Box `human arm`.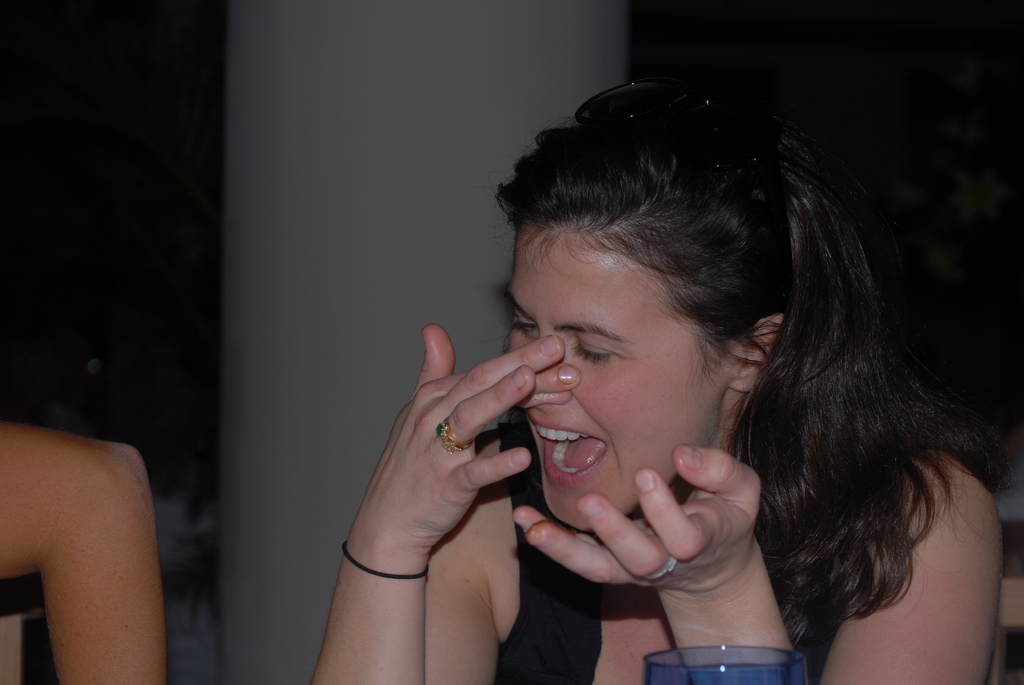
<bbox>509, 443, 1002, 684</bbox>.
